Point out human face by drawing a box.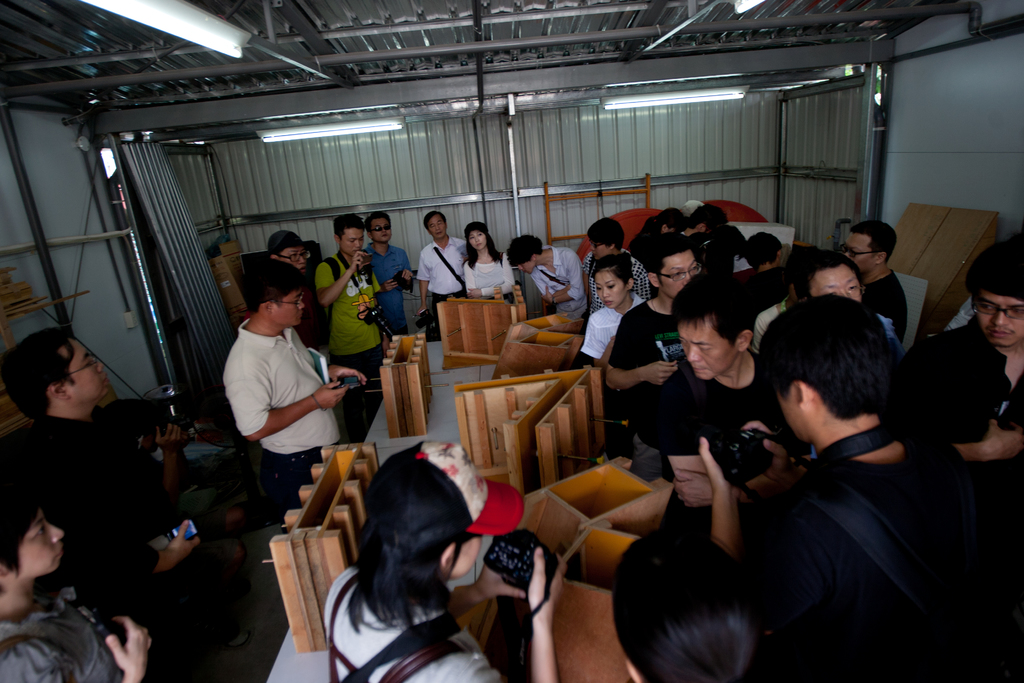
[842,224,872,273].
